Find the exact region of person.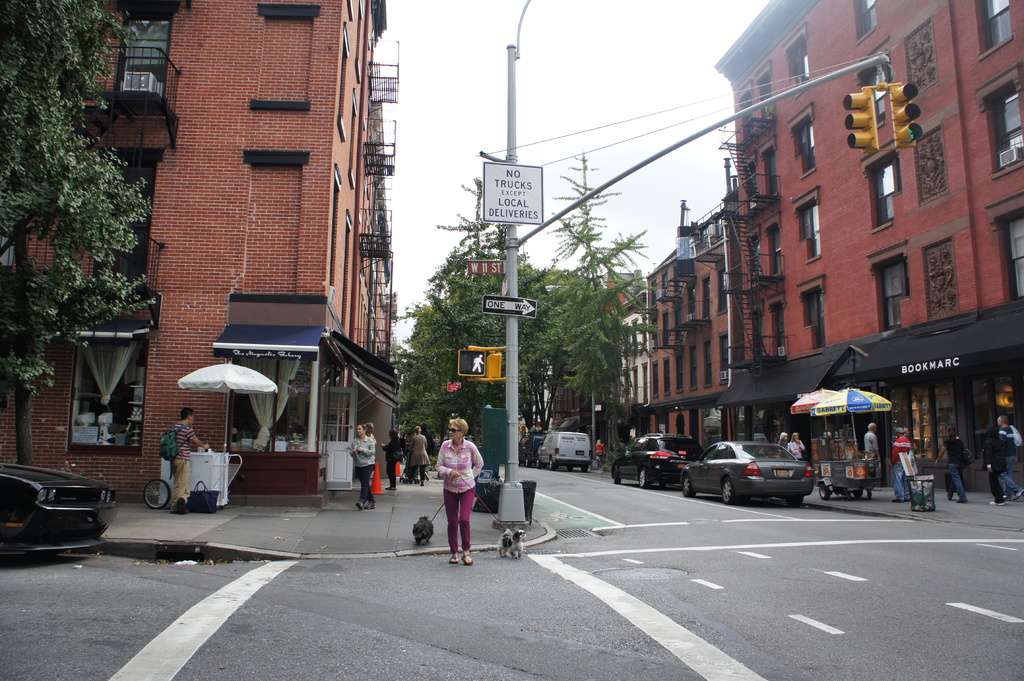
Exact region: [x1=932, y1=427, x2=963, y2=502].
